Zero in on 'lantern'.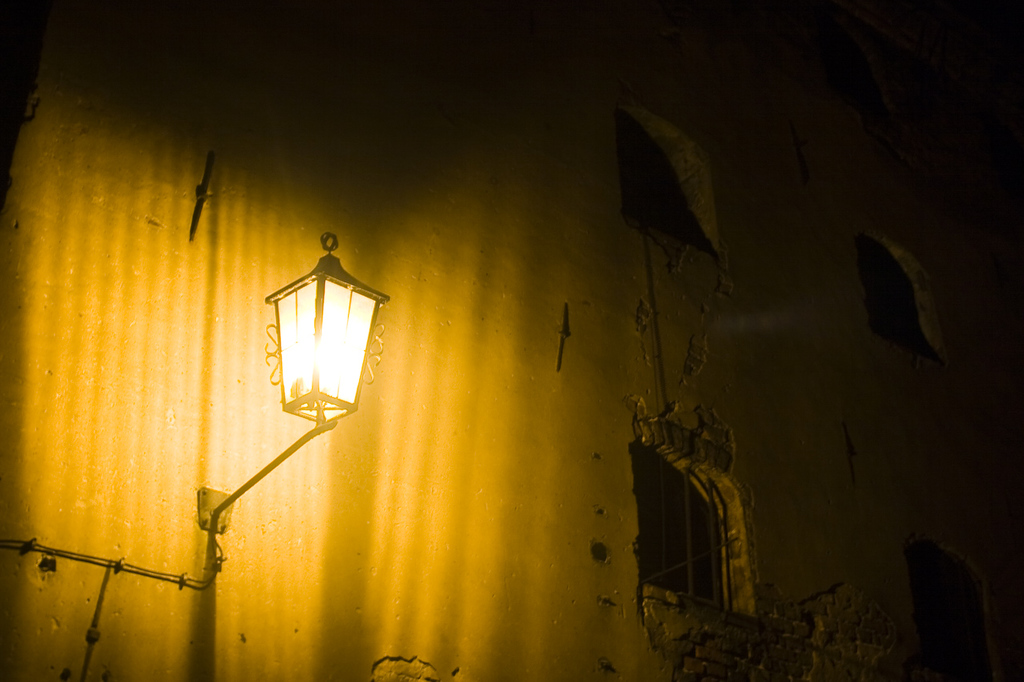
Zeroed in: [x1=244, y1=256, x2=362, y2=425].
